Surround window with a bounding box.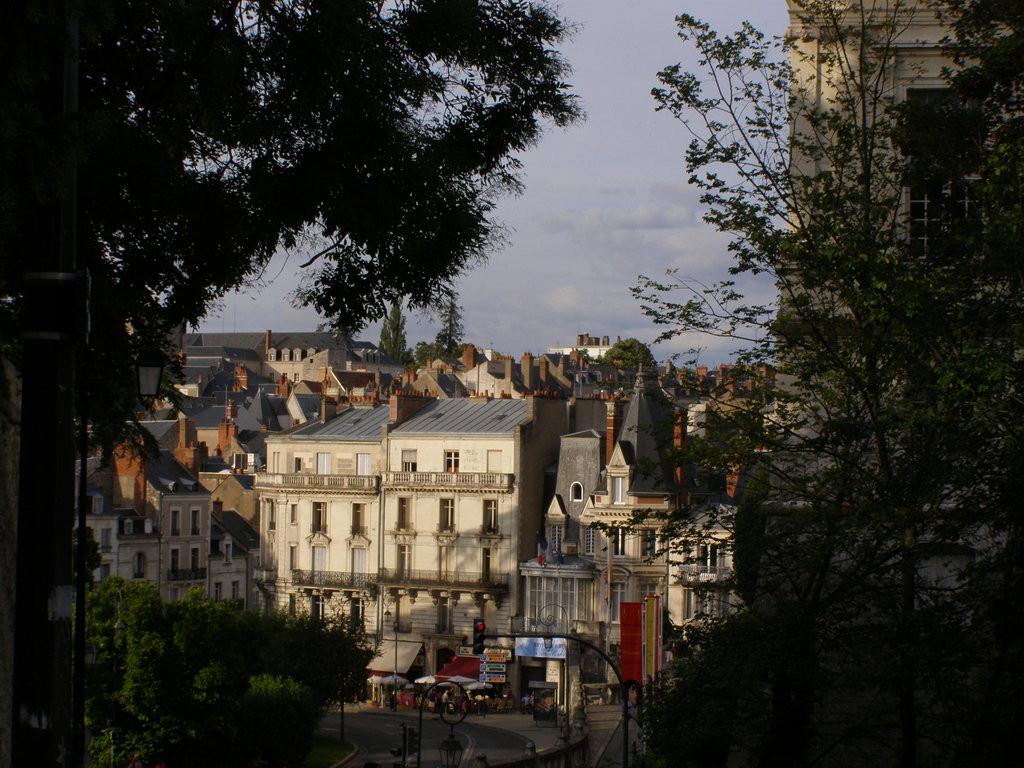
[left=350, top=504, right=367, bottom=537].
